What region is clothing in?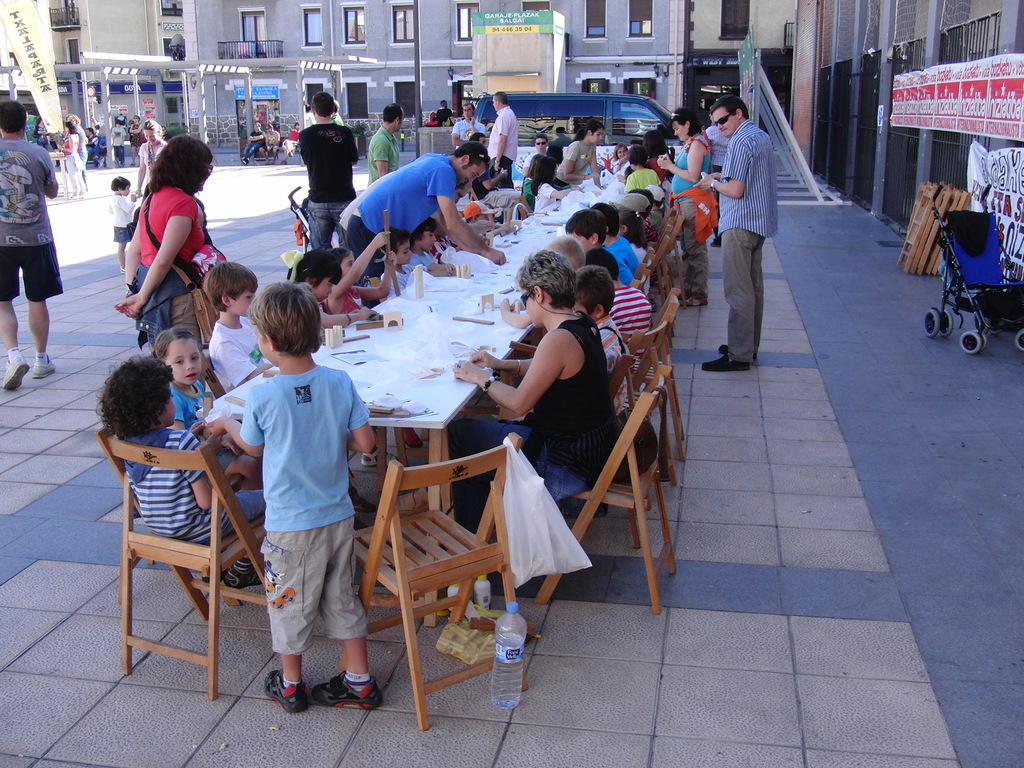
518:148:552:183.
